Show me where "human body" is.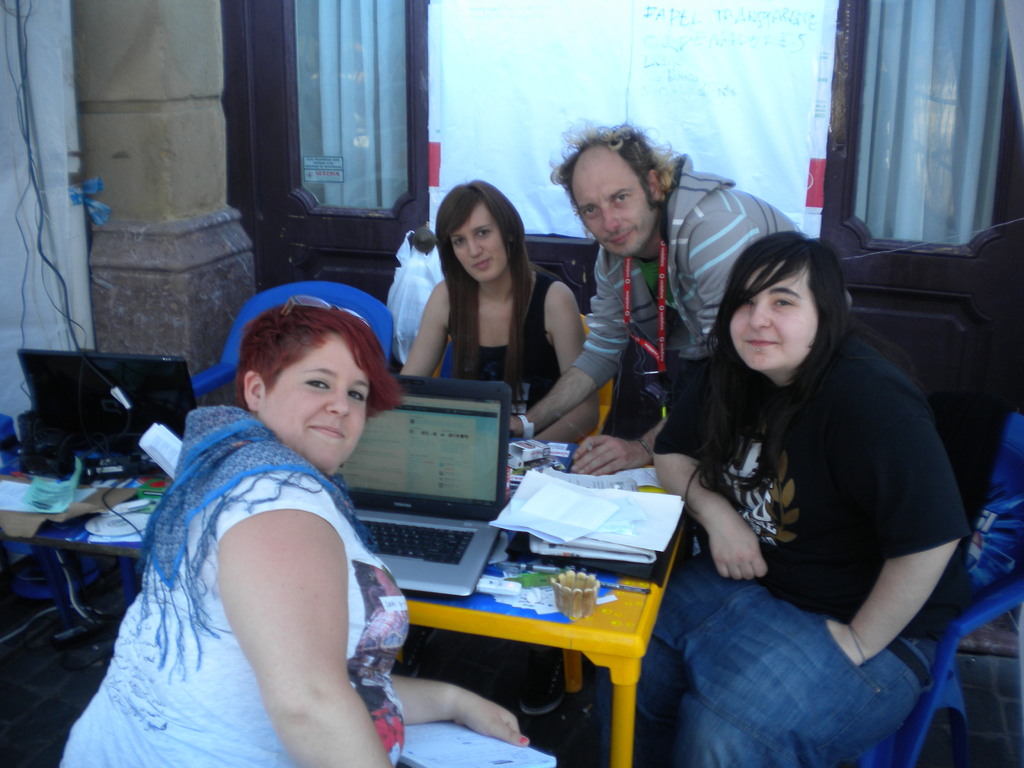
"human body" is at [388,252,604,445].
